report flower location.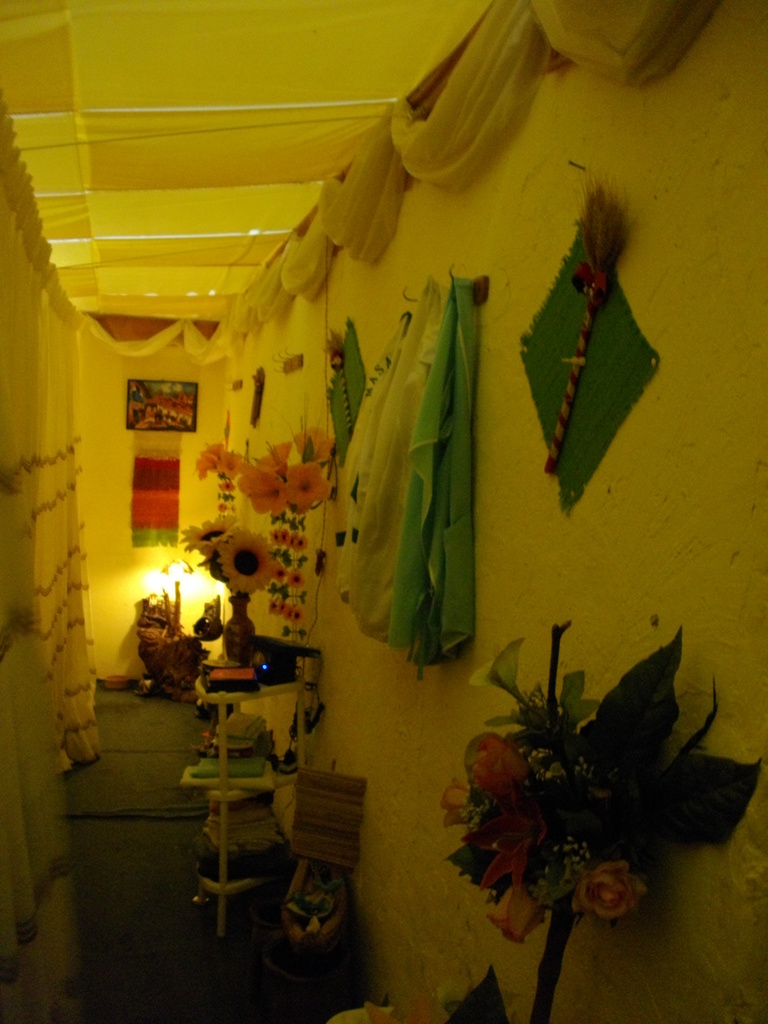
Report: {"left": 469, "top": 729, "right": 534, "bottom": 803}.
